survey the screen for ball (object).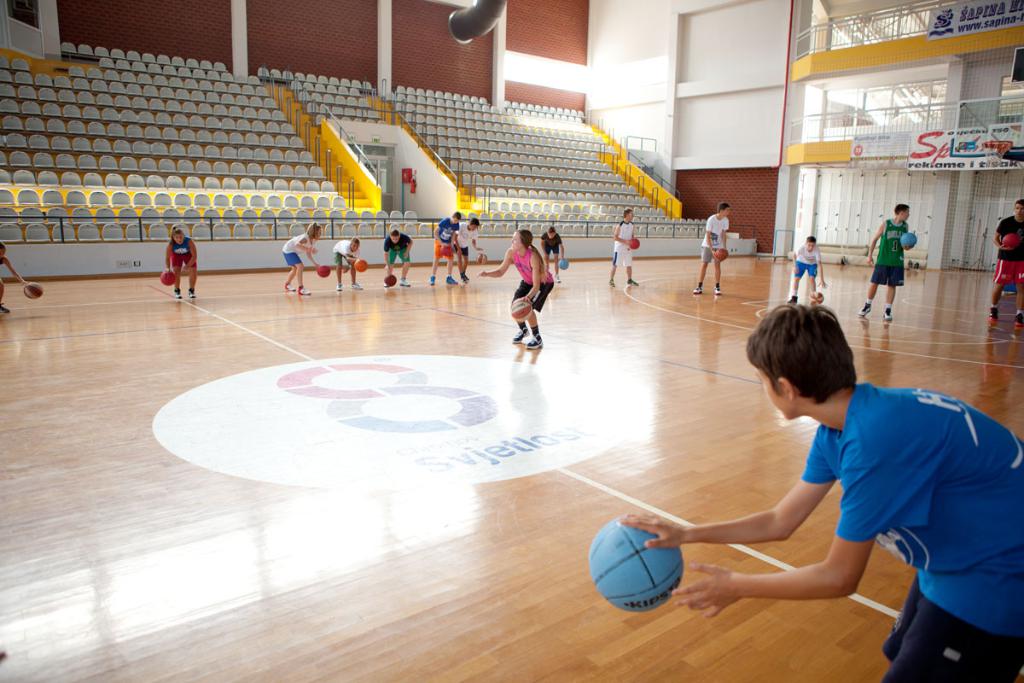
Survey found: (x1=384, y1=272, x2=397, y2=289).
